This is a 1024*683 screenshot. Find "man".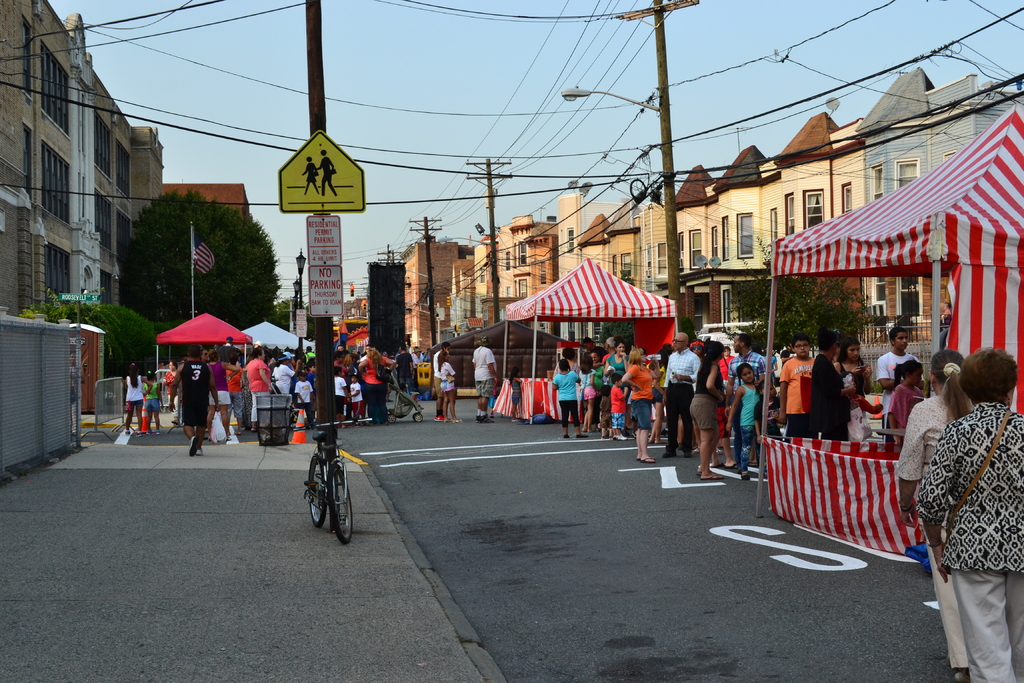
Bounding box: [668,326,701,459].
